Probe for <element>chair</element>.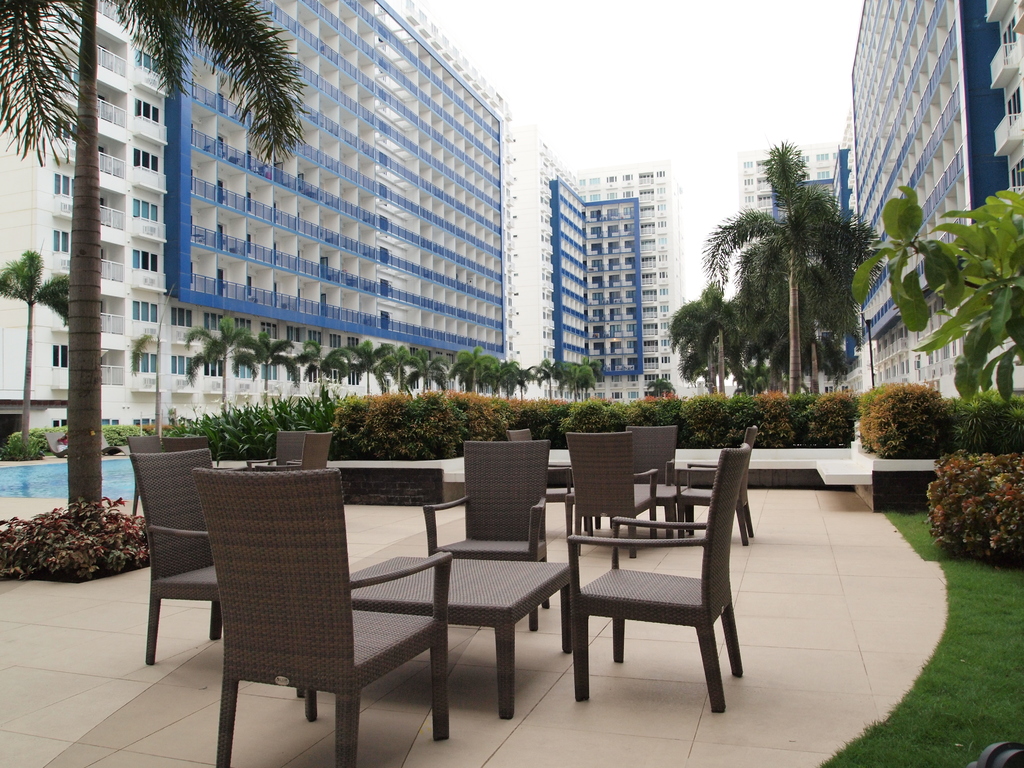
Probe result: 244,430,307,467.
